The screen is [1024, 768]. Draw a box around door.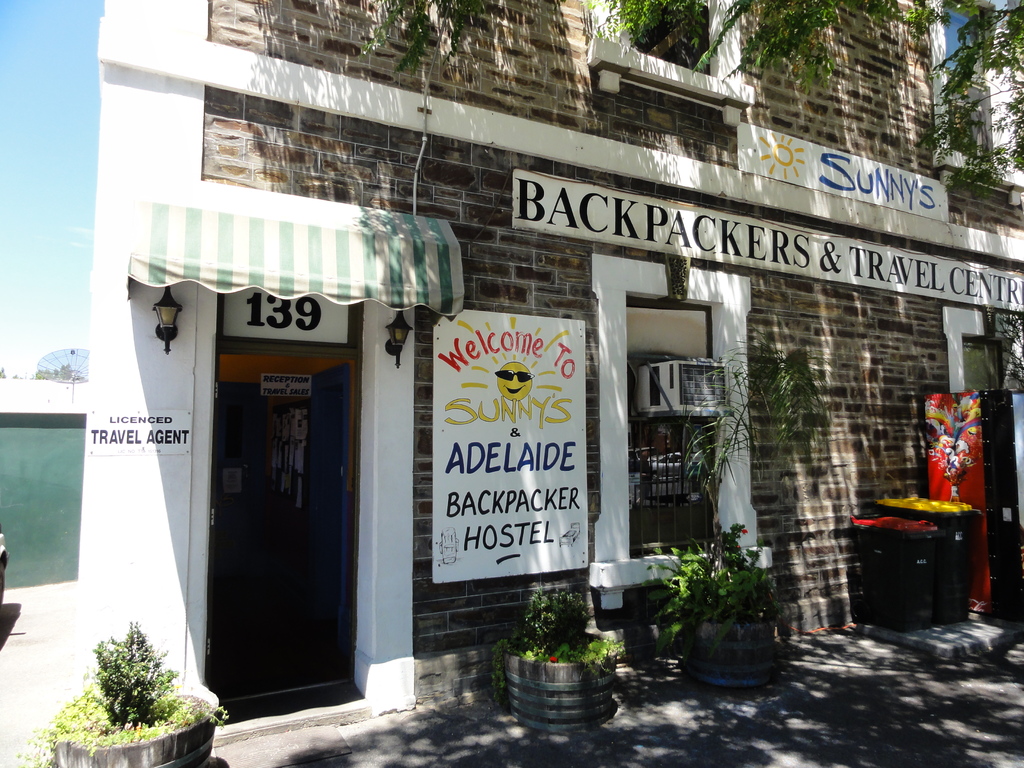
222/344/364/703.
